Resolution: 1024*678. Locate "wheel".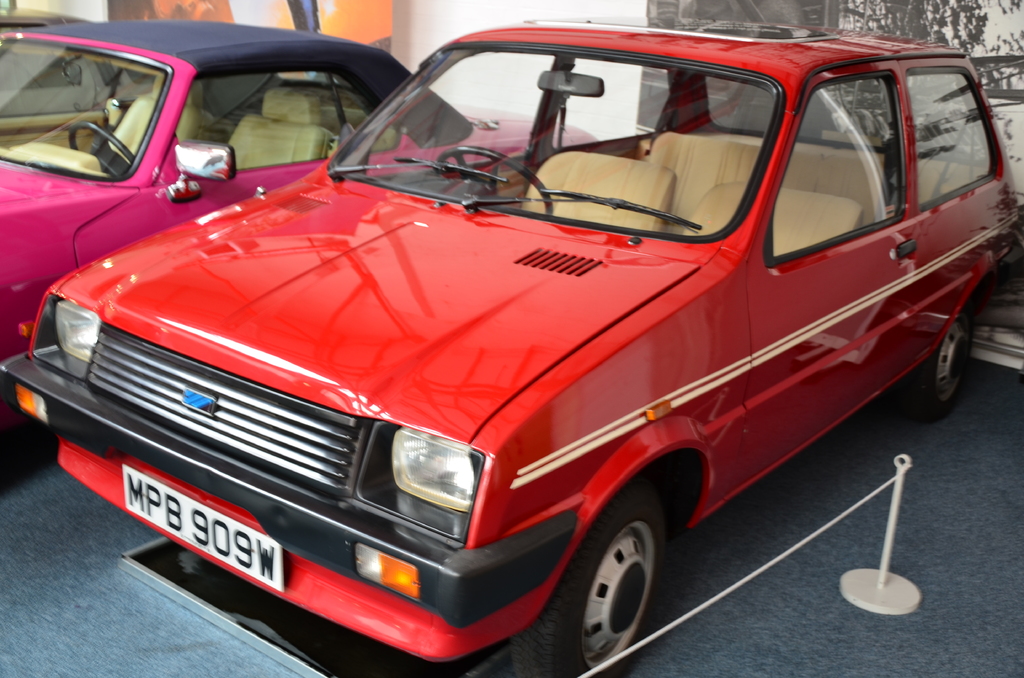
429 145 557 222.
